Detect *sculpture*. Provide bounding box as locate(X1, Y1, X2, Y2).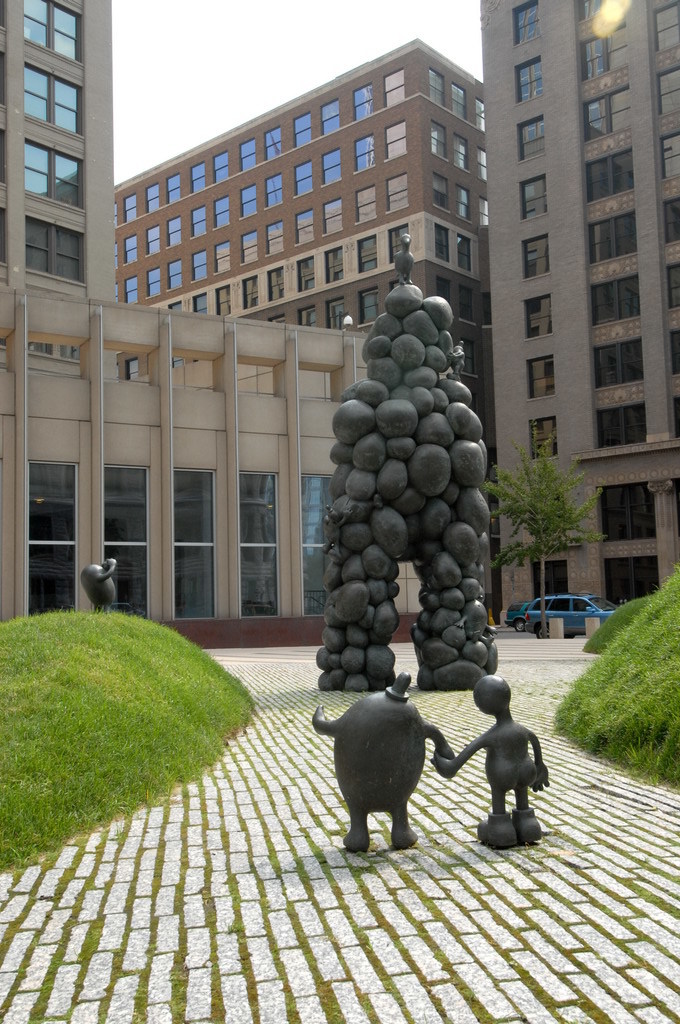
locate(305, 679, 457, 851).
